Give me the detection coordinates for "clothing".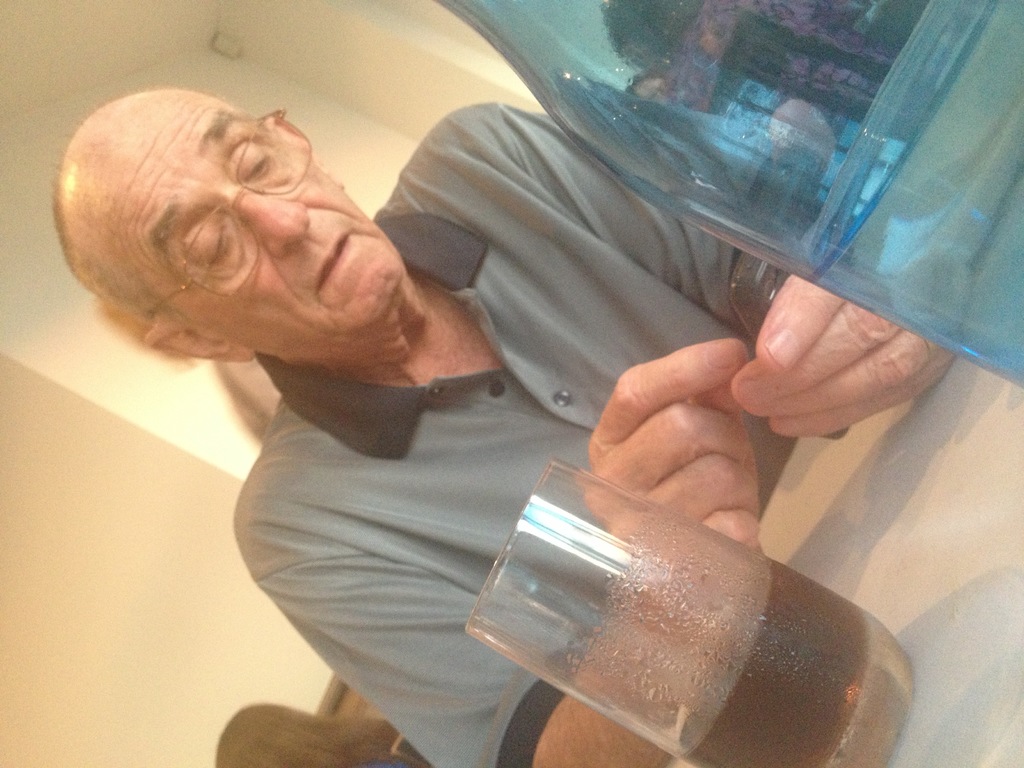
(left=128, top=12, right=959, bottom=755).
